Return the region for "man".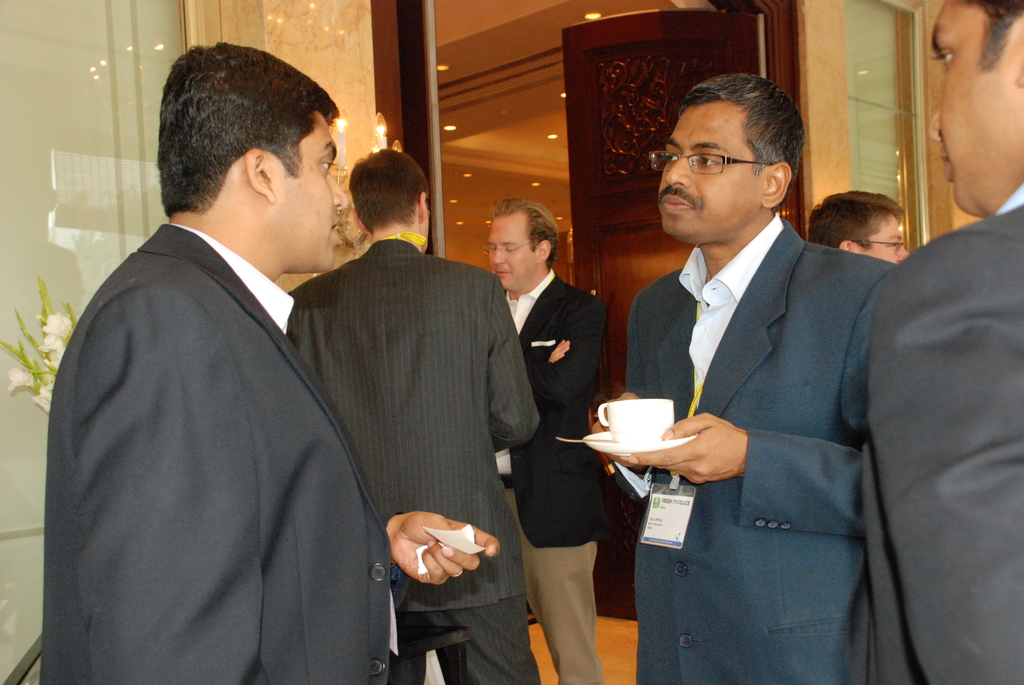
x1=283, y1=153, x2=539, y2=684.
